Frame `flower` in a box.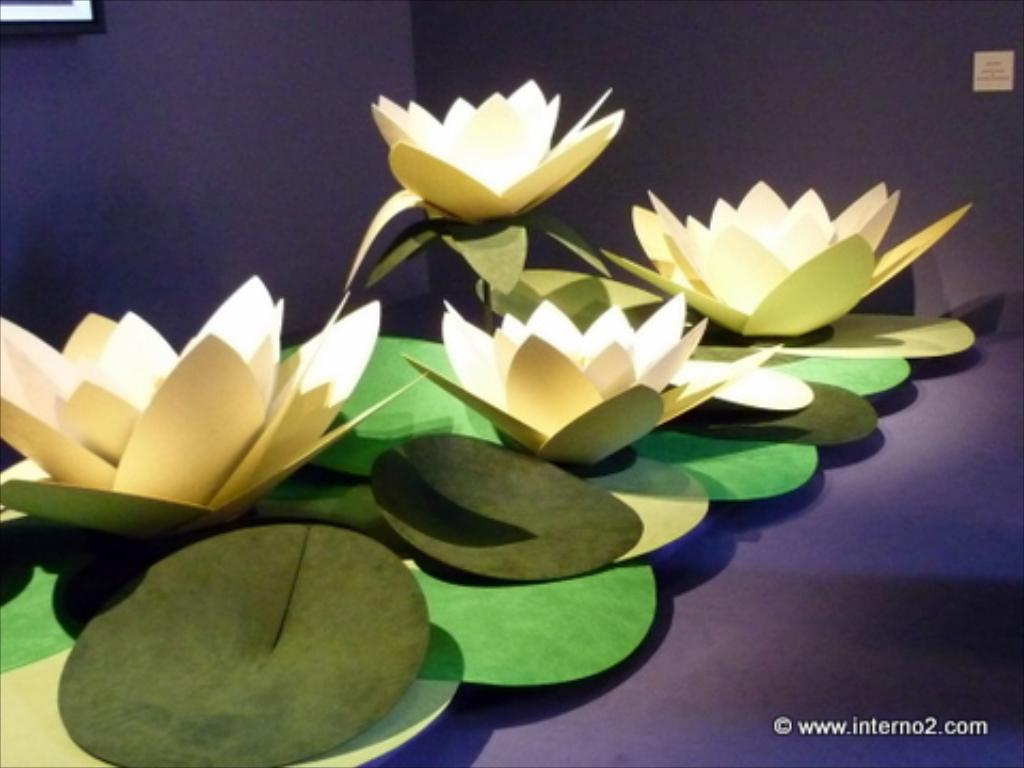
(354, 70, 638, 209).
